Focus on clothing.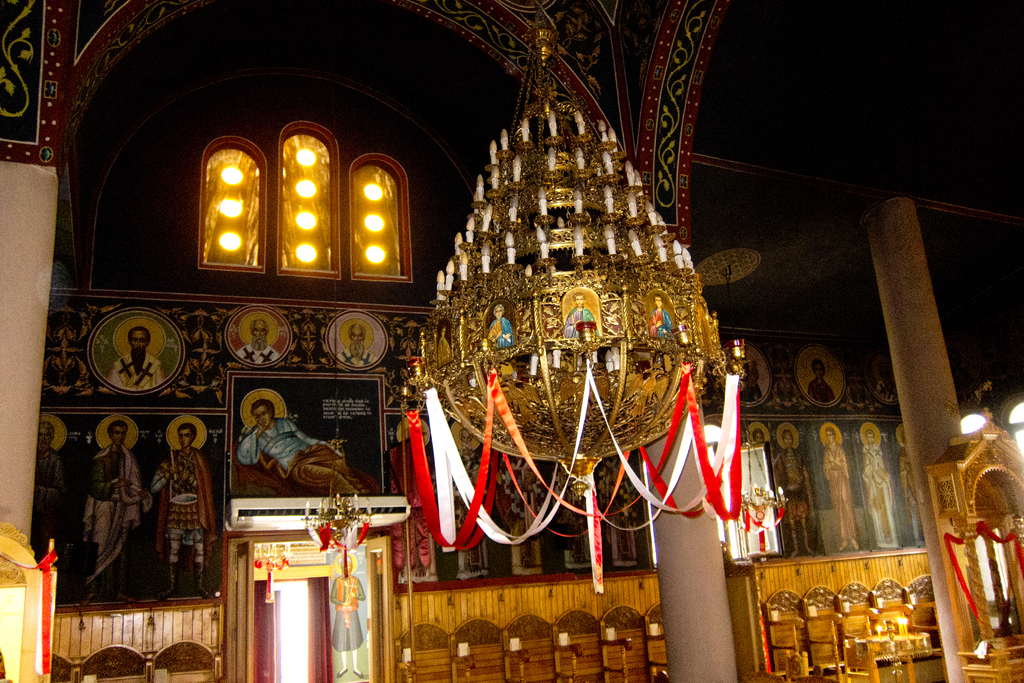
Focused at BBox(152, 445, 217, 567).
